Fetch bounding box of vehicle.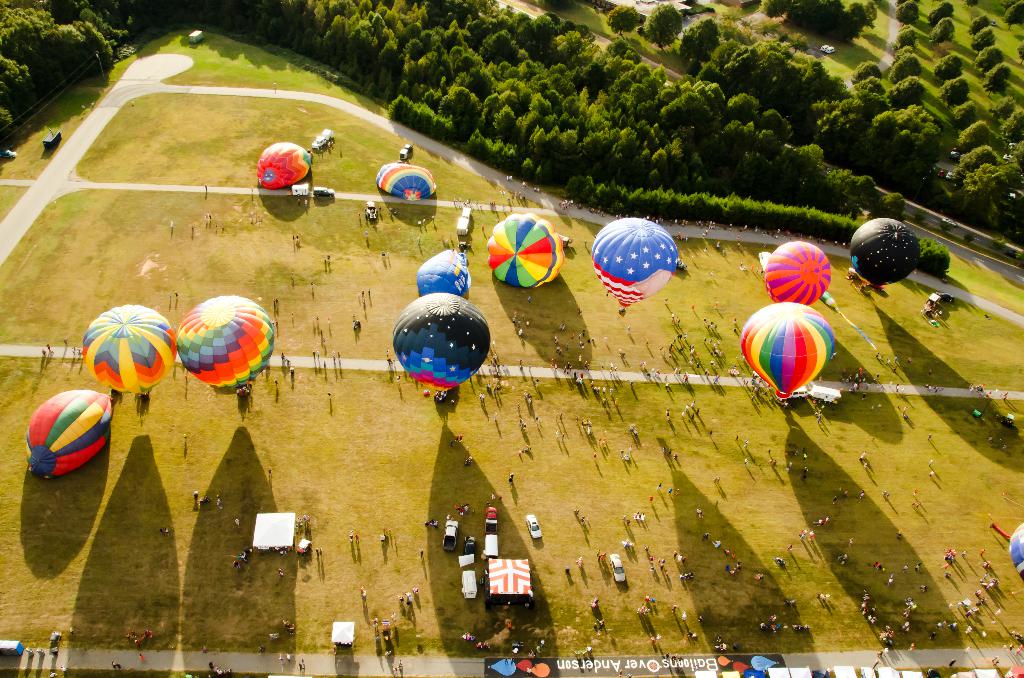
Bbox: (482, 509, 495, 531).
